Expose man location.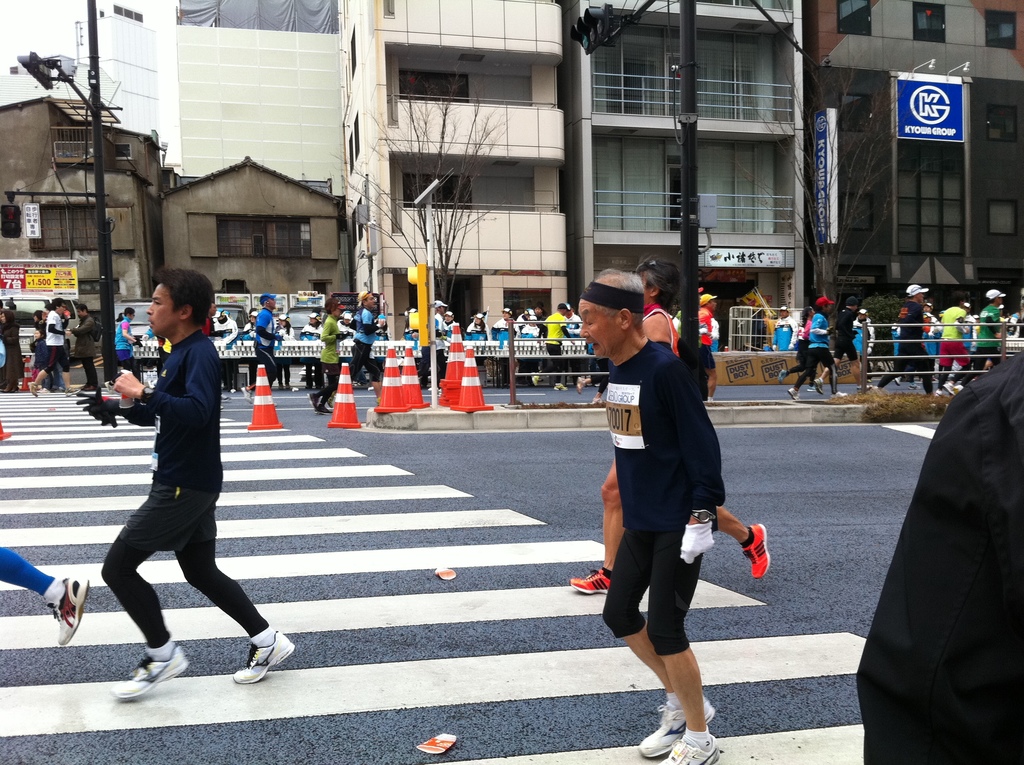
Exposed at <box>814,295,867,394</box>.
